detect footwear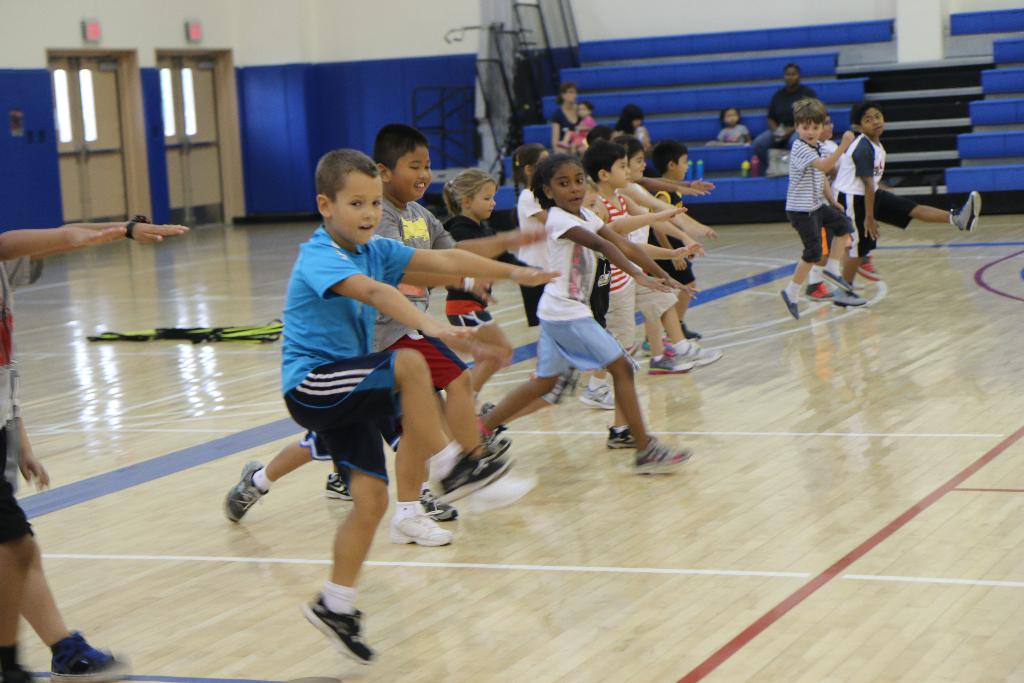
{"x1": 420, "y1": 487, "x2": 454, "y2": 525}
